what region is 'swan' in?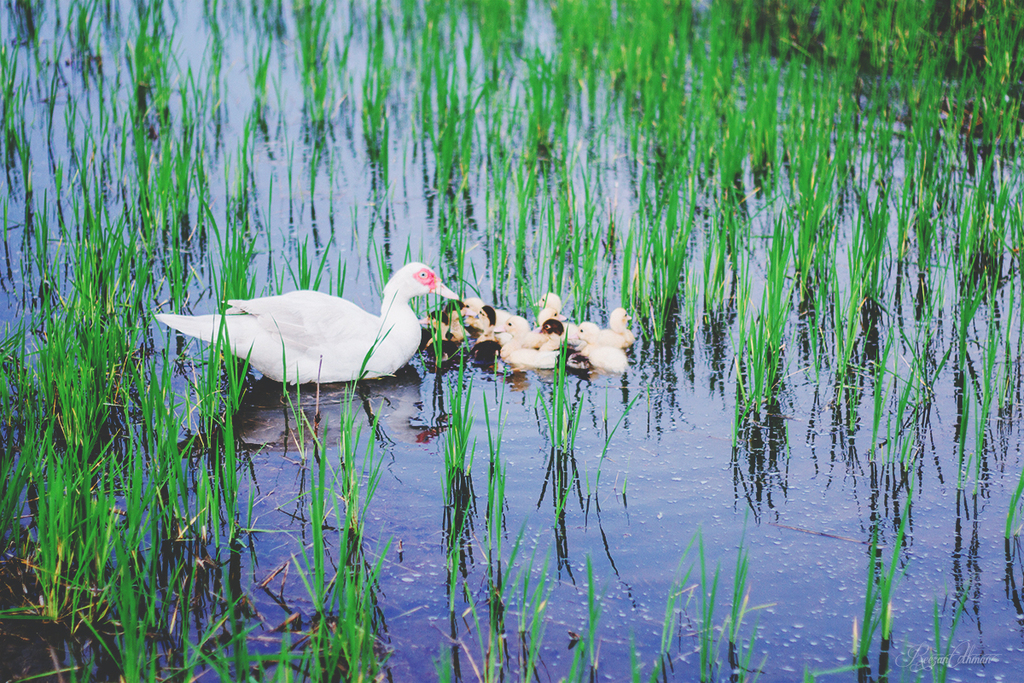
575,319,631,382.
